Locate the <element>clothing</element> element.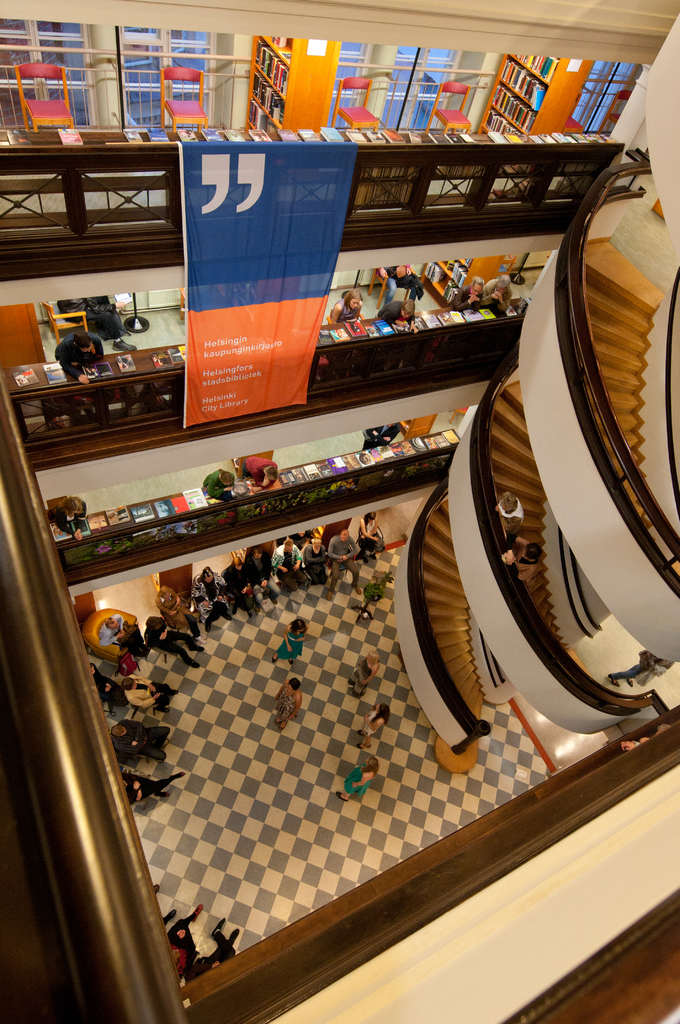
Element bbox: [282, 678, 296, 705].
